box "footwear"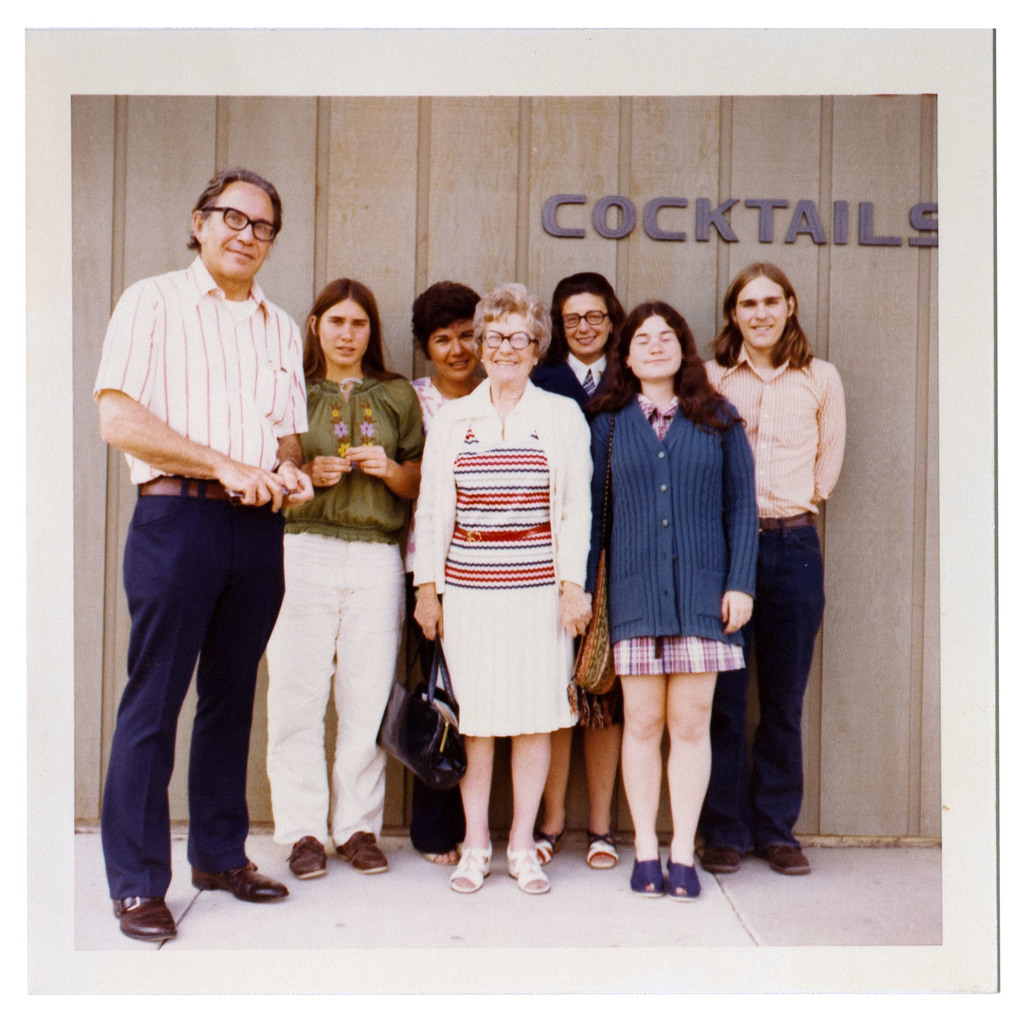
{"left": 759, "top": 847, "right": 812, "bottom": 873}
